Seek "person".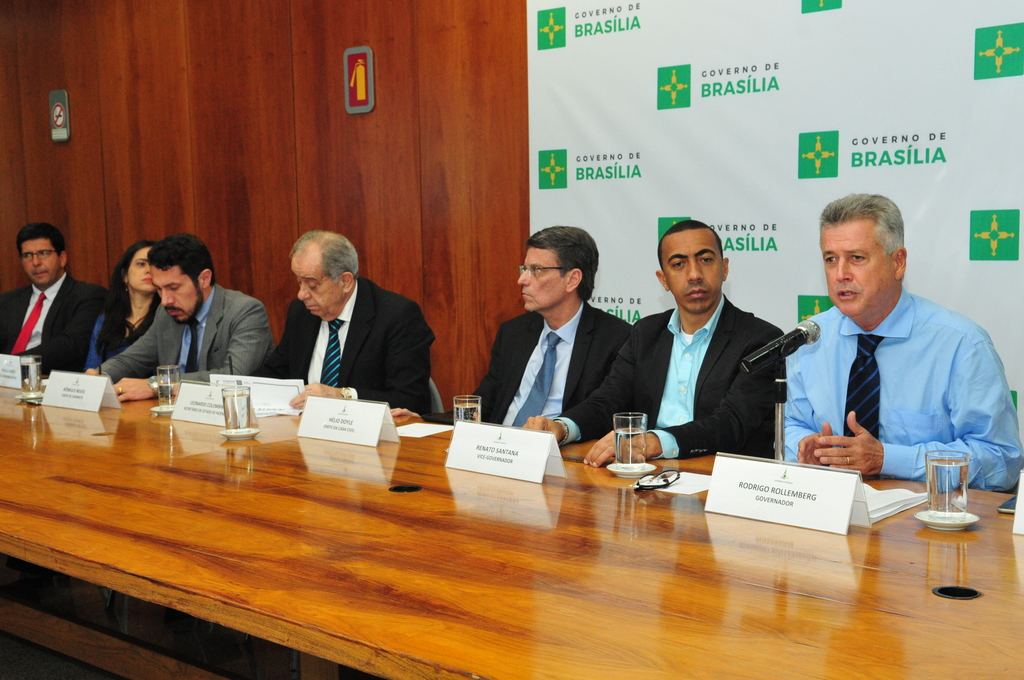
84,235,277,406.
